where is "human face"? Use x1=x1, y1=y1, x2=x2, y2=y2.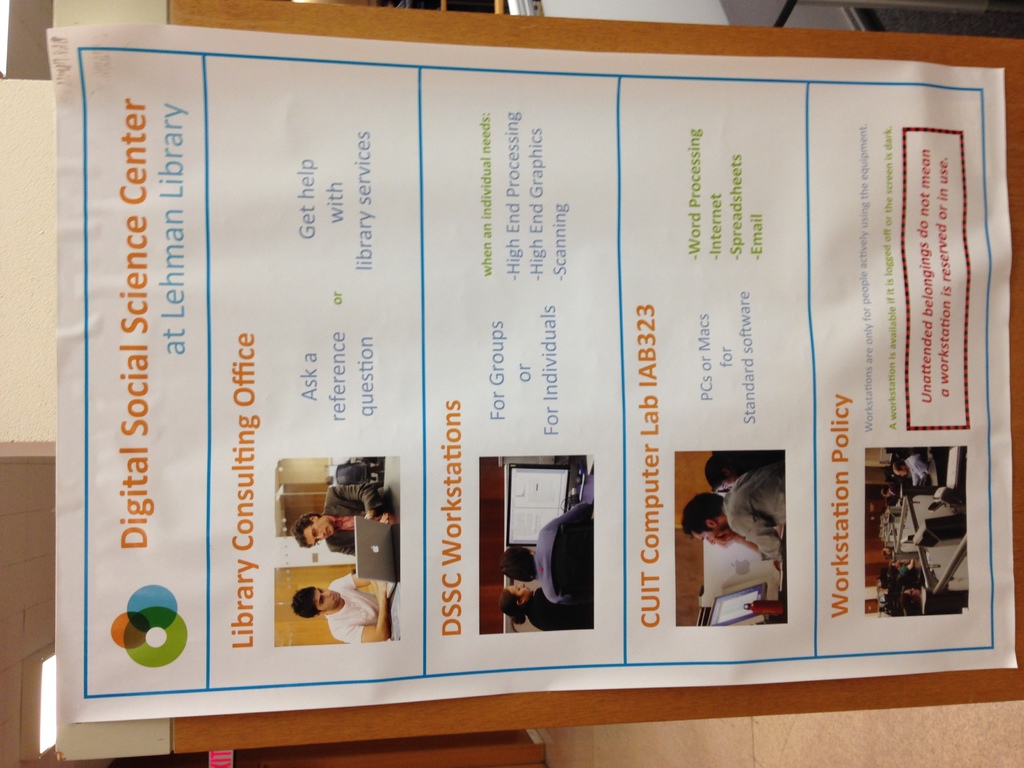
x1=315, y1=587, x2=342, y2=612.
